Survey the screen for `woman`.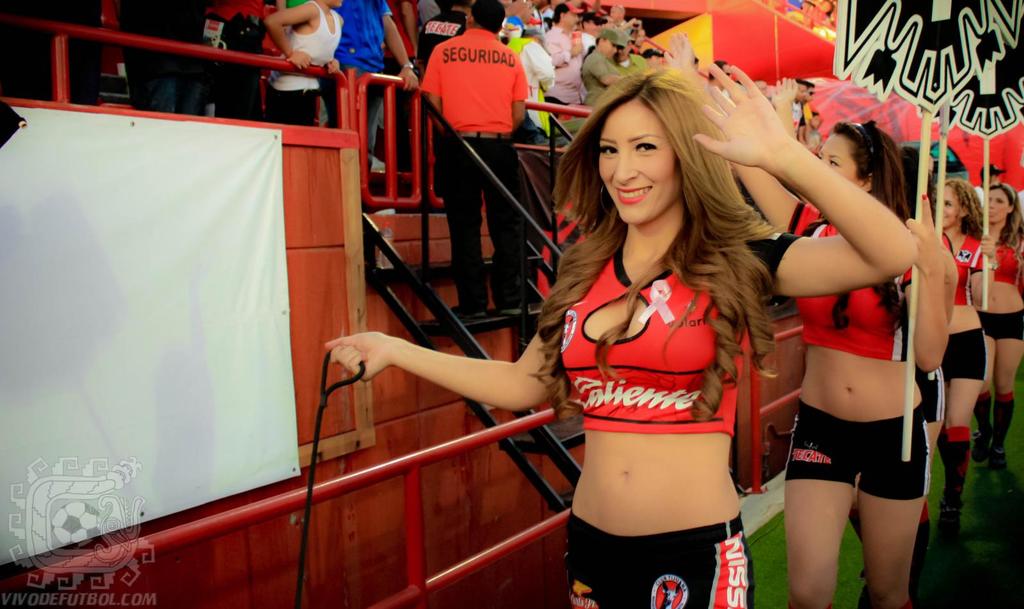
Survey found: detection(728, 119, 959, 608).
